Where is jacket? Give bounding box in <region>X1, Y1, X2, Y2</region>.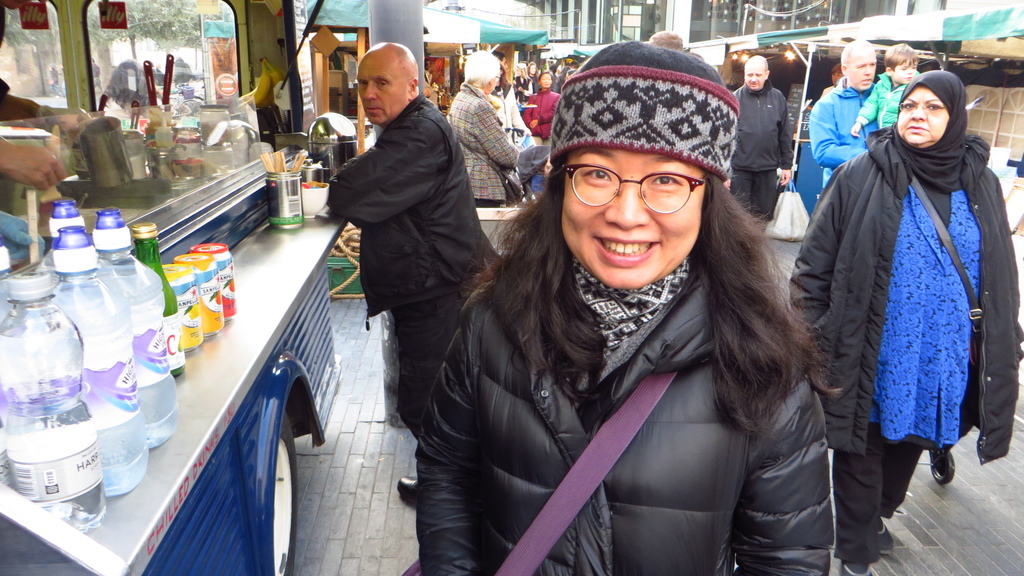
<region>728, 81, 796, 180</region>.
